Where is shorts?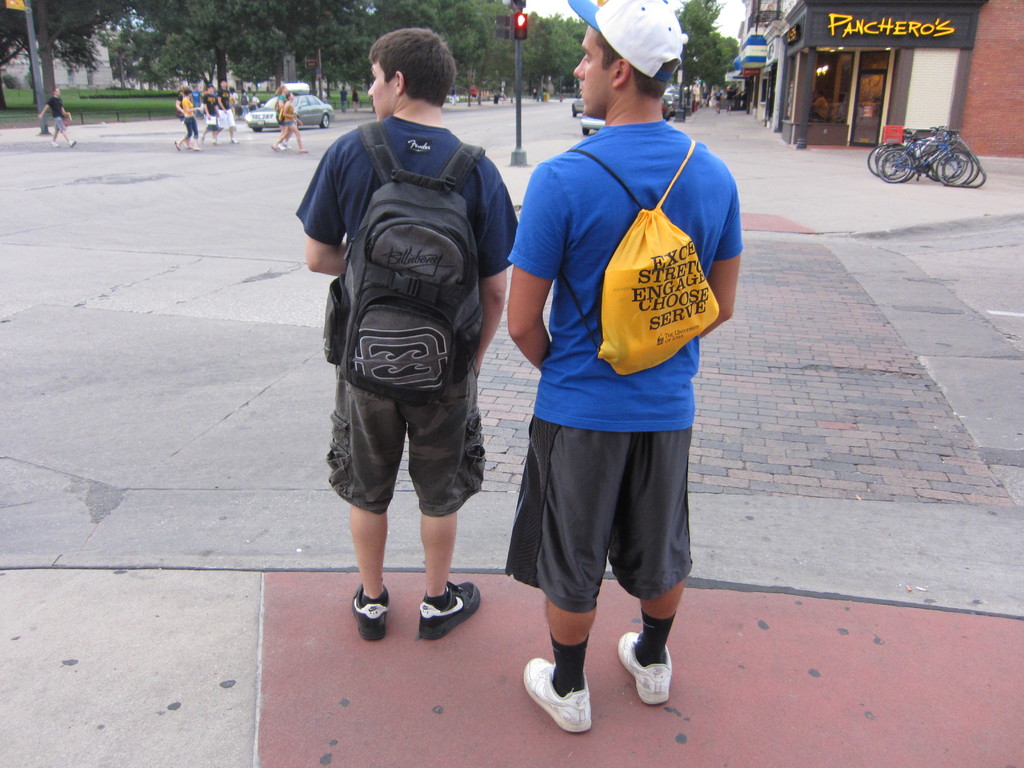
[left=207, top=122, right=216, bottom=129].
